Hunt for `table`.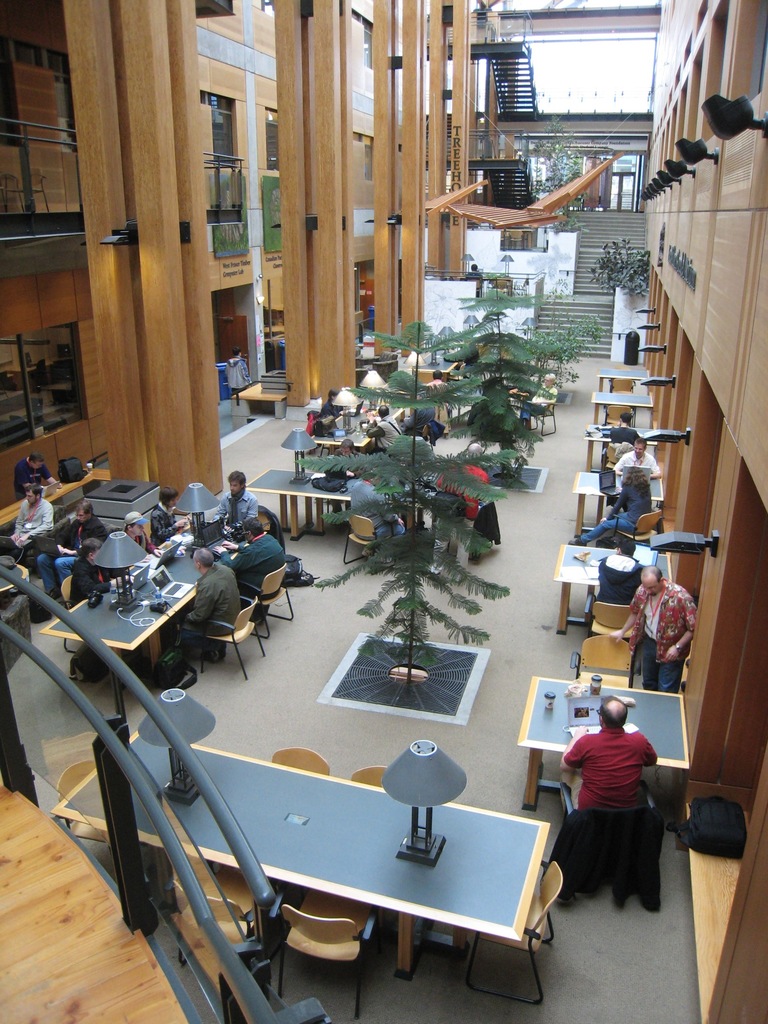
Hunted down at <region>400, 340, 475, 410</region>.
